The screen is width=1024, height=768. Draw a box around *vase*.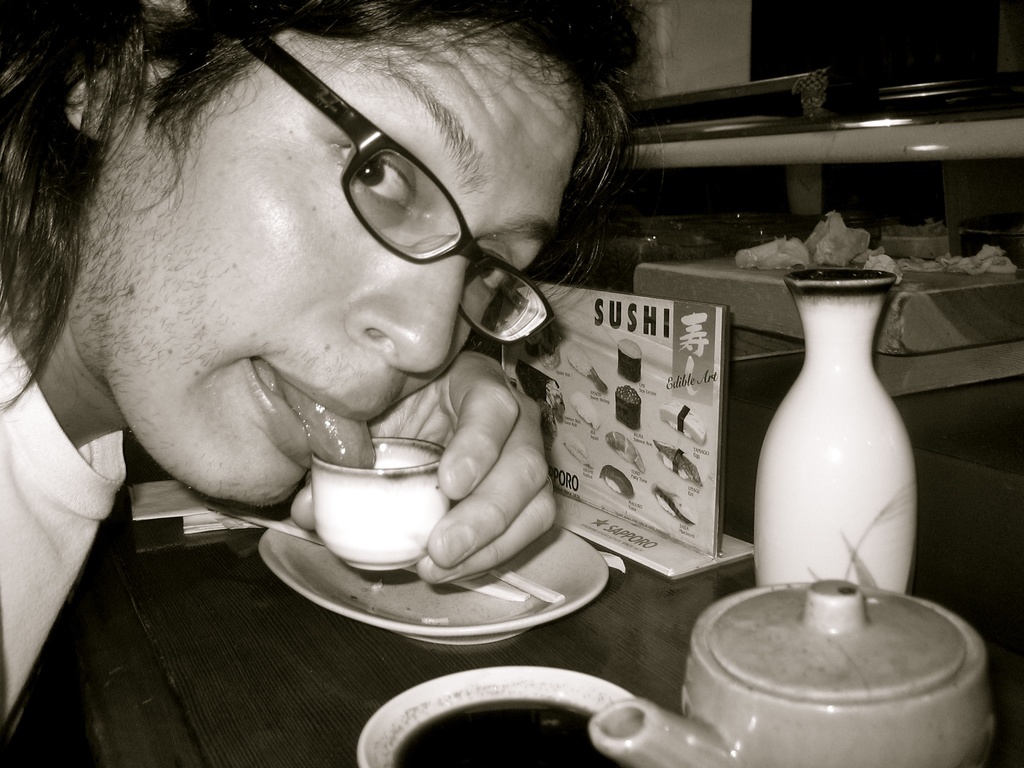
rect(754, 266, 921, 588).
